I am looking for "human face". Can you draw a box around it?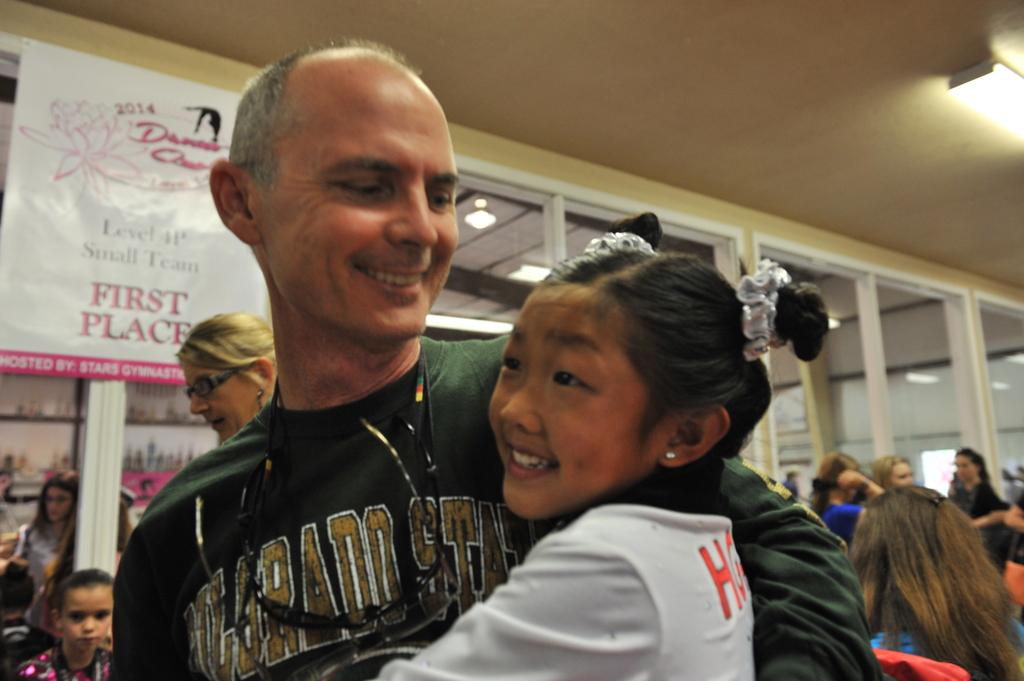
Sure, the bounding box is Rect(65, 587, 113, 650).
